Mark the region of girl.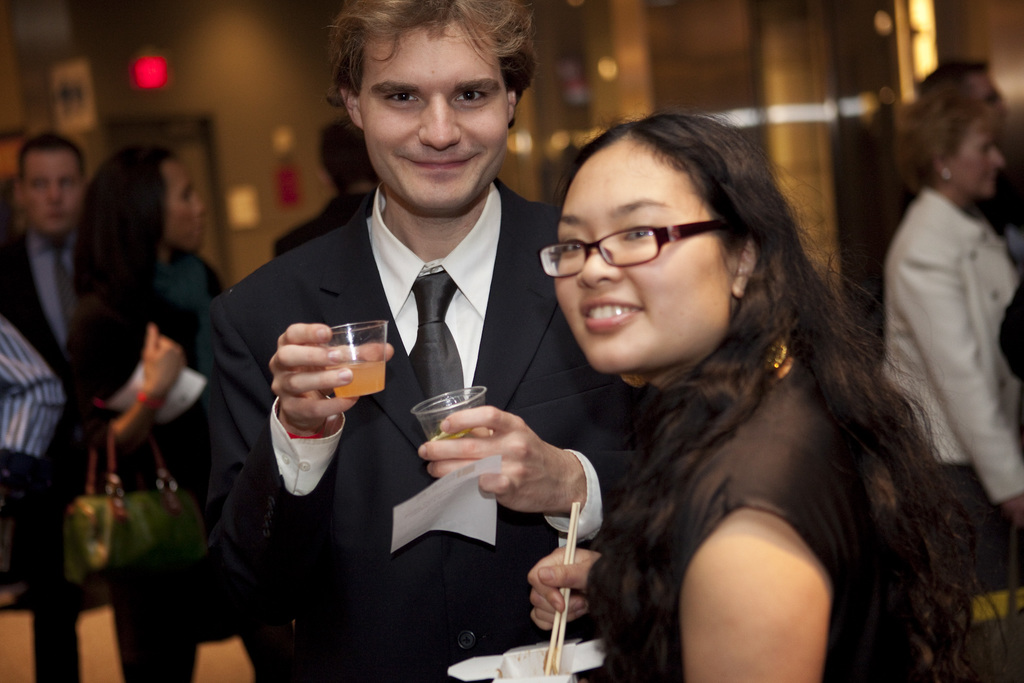
Region: region(525, 104, 1022, 682).
